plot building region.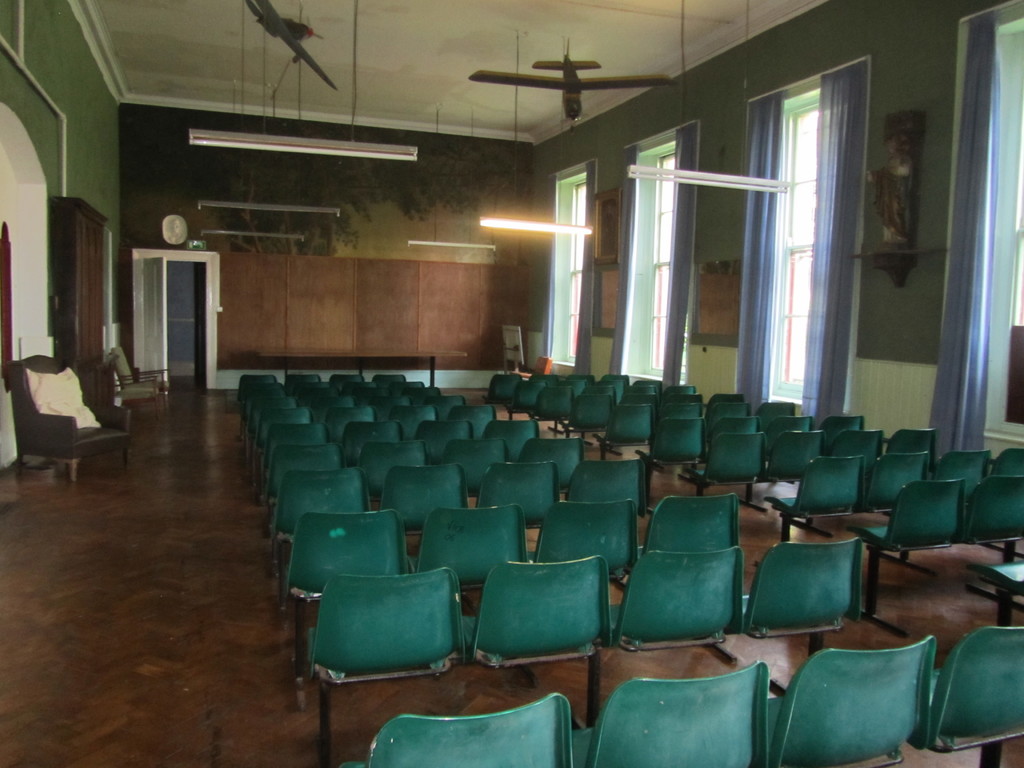
Plotted at box=[0, 1, 1023, 767].
